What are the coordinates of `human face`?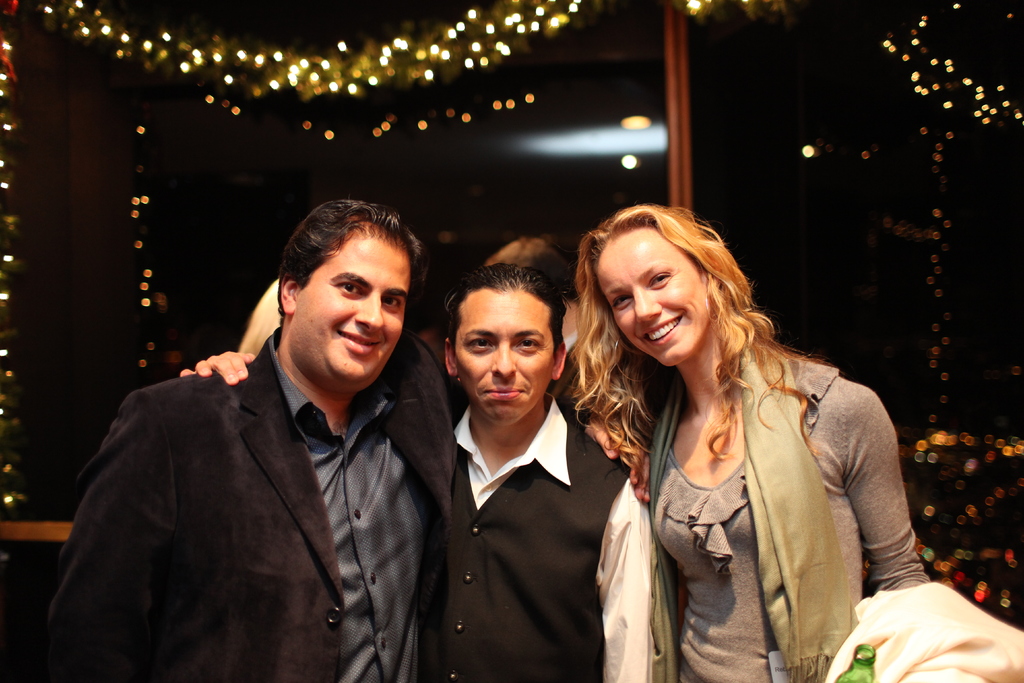
region(452, 290, 556, 426).
